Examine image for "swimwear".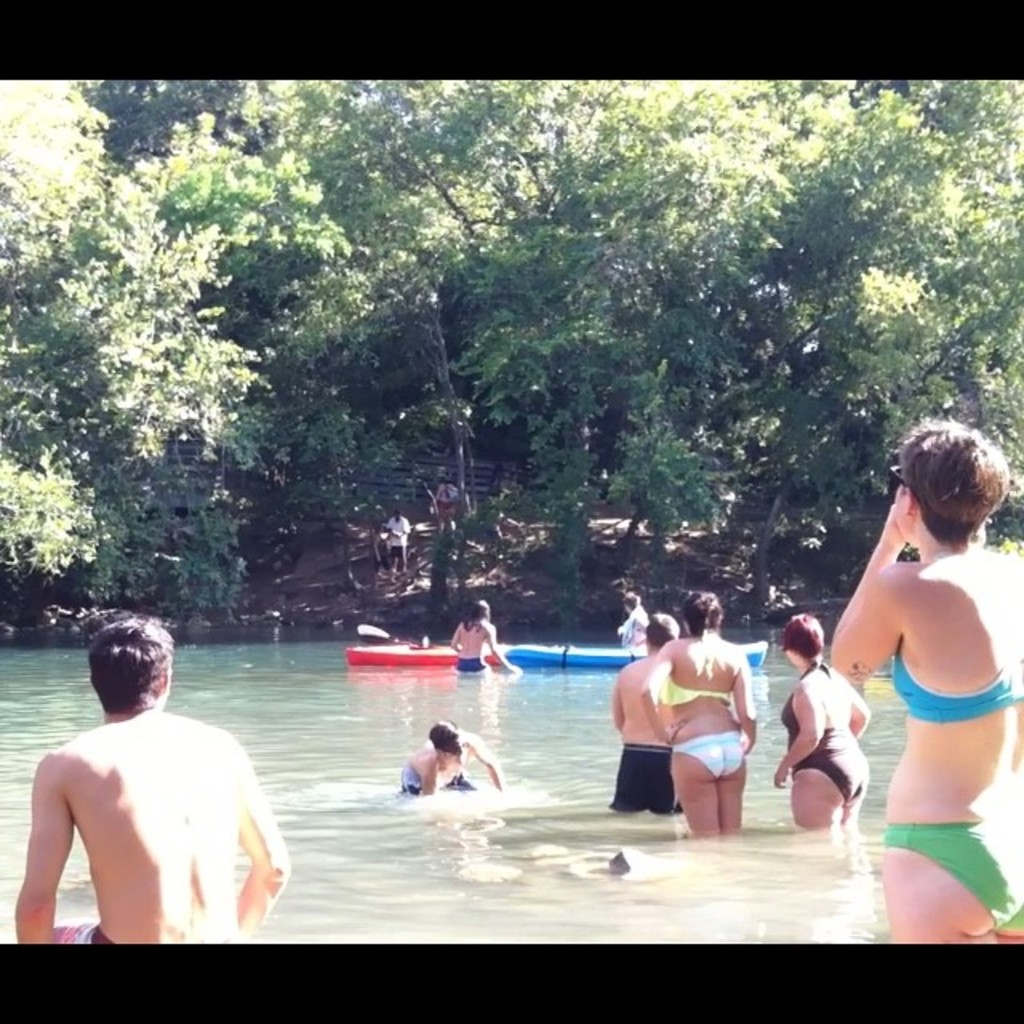
Examination result: (606,736,709,826).
